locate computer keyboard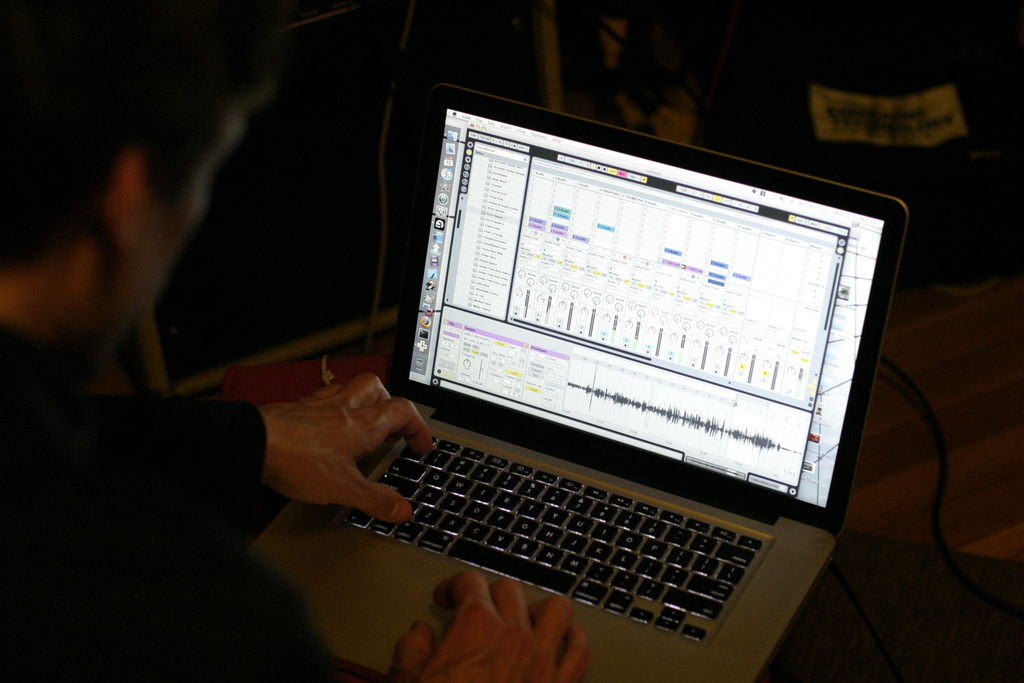
l=333, t=425, r=769, b=648
